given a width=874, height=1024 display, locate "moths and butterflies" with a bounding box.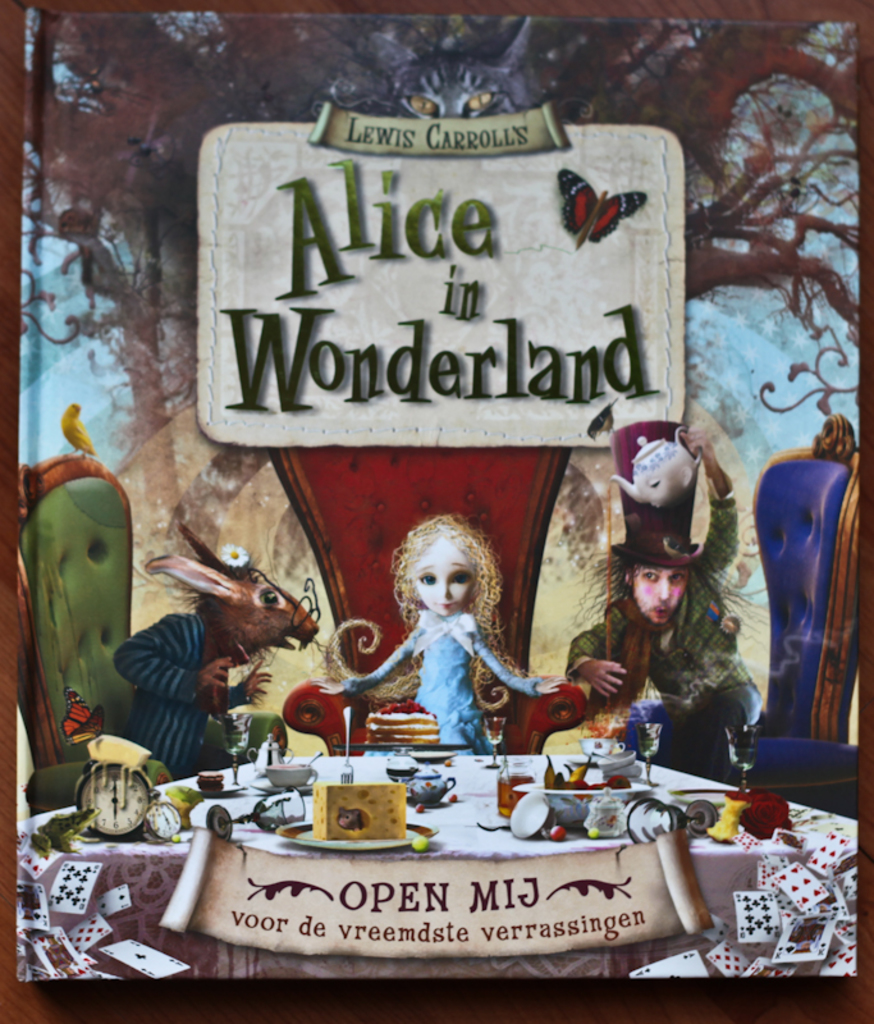
Located: Rect(59, 687, 107, 744).
